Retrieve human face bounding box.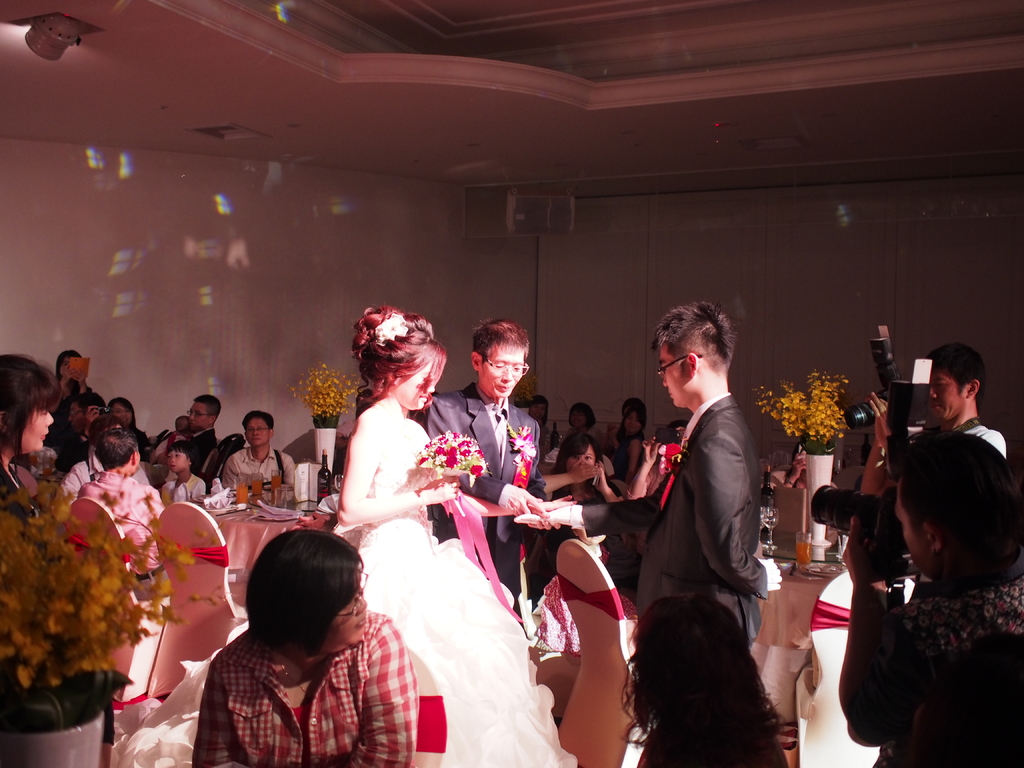
Bounding box: (925, 368, 963, 419).
